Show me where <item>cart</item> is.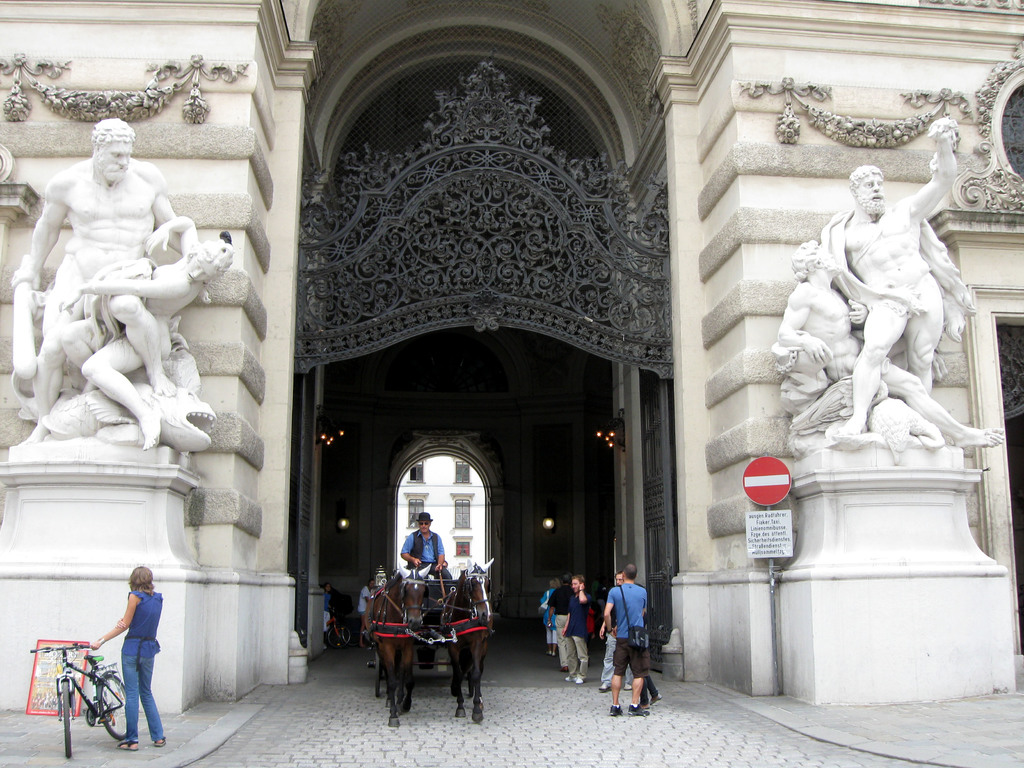
<item>cart</item> is at bbox=(362, 563, 501, 700).
